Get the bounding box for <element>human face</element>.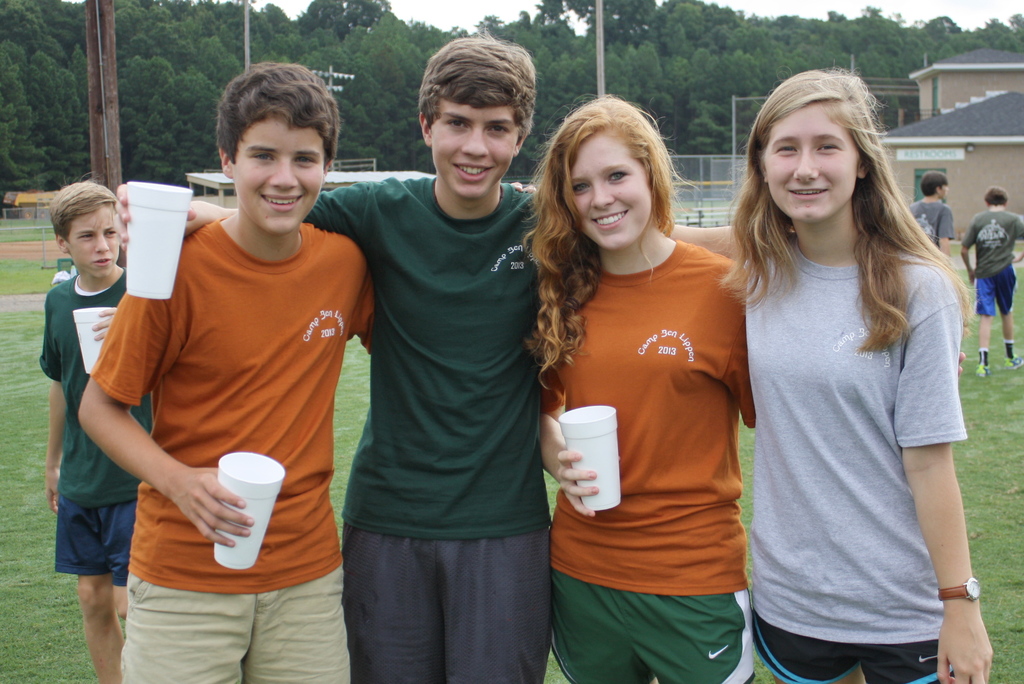
<bbox>67, 206, 124, 278</bbox>.
